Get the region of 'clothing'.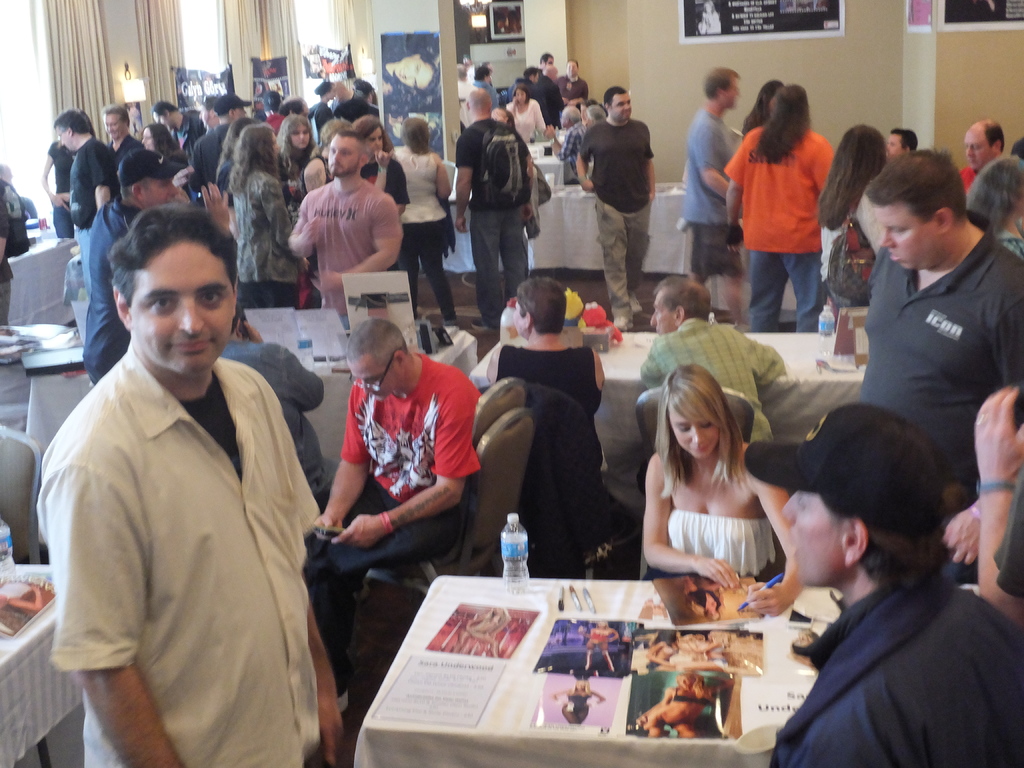
[86,193,138,387].
